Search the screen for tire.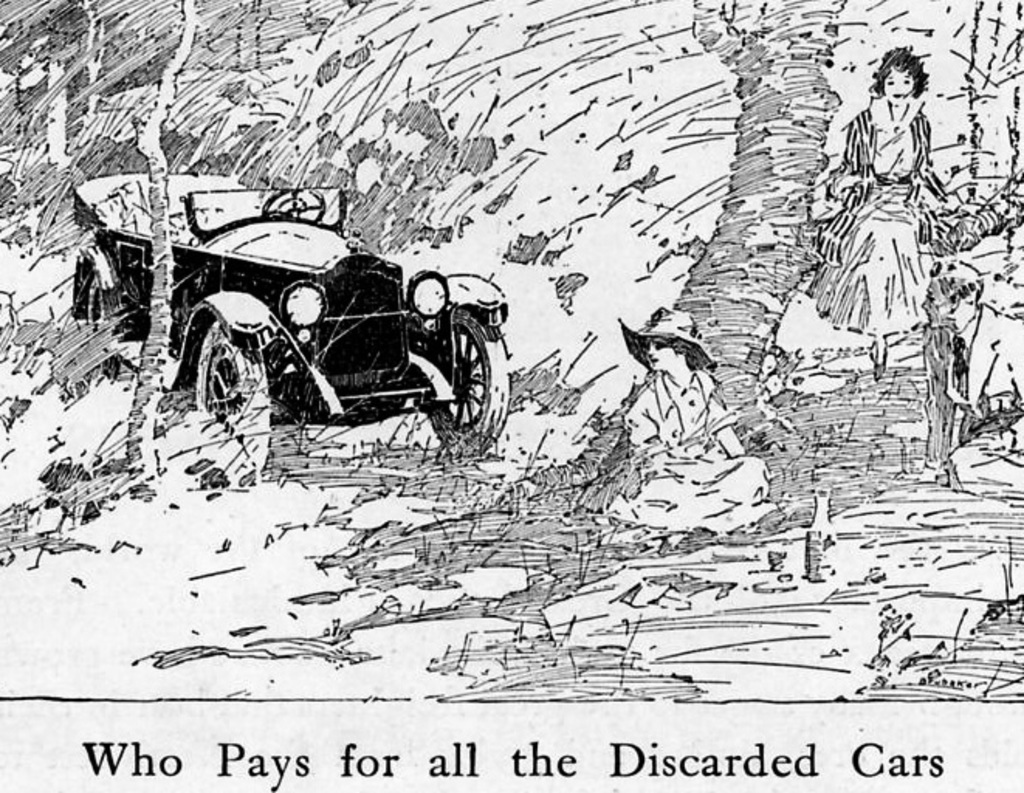
Found at {"left": 189, "top": 324, "right": 268, "bottom": 460}.
